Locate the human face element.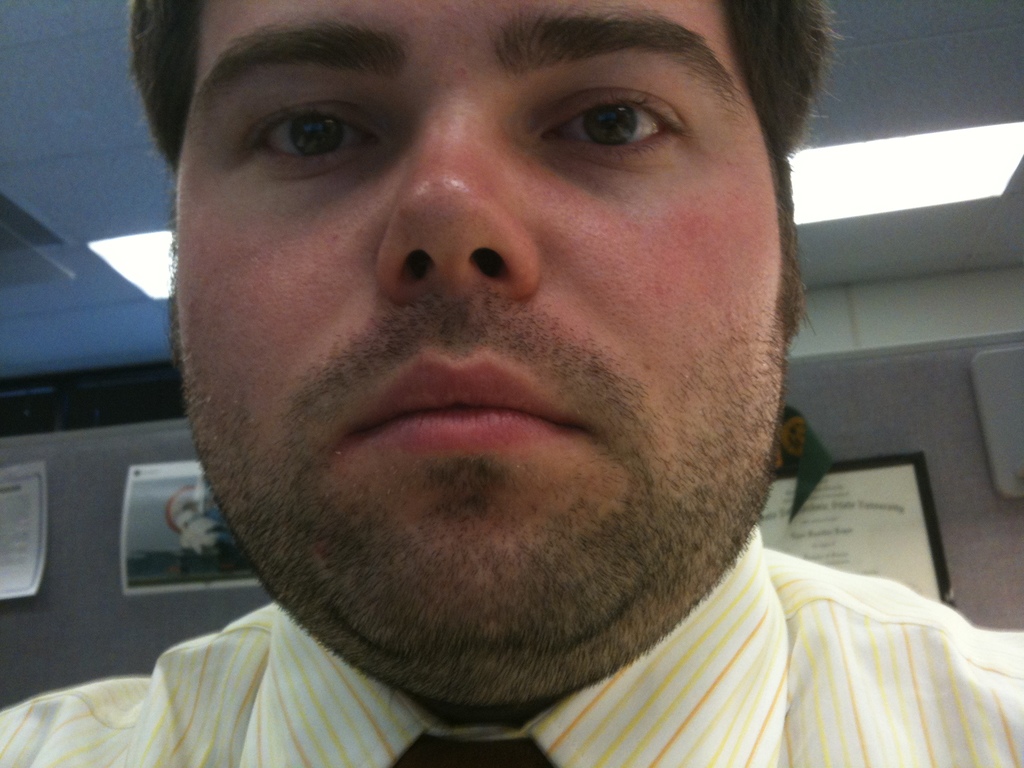
Element bbox: left=175, top=0, right=776, bottom=680.
